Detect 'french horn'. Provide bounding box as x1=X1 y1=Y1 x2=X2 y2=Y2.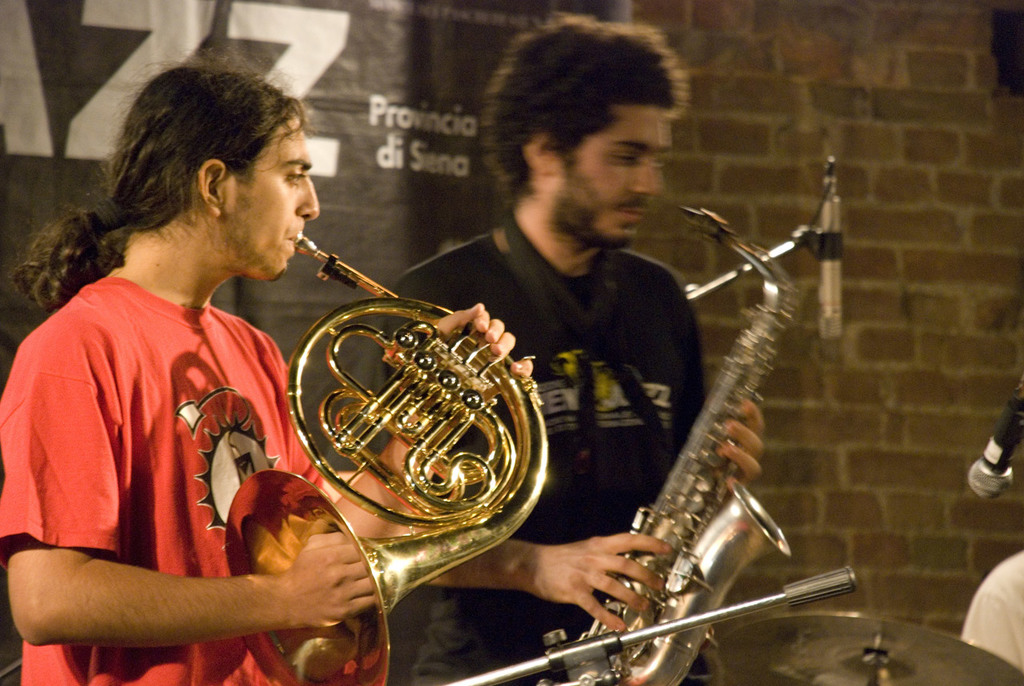
x1=218 y1=230 x2=538 y2=685.
